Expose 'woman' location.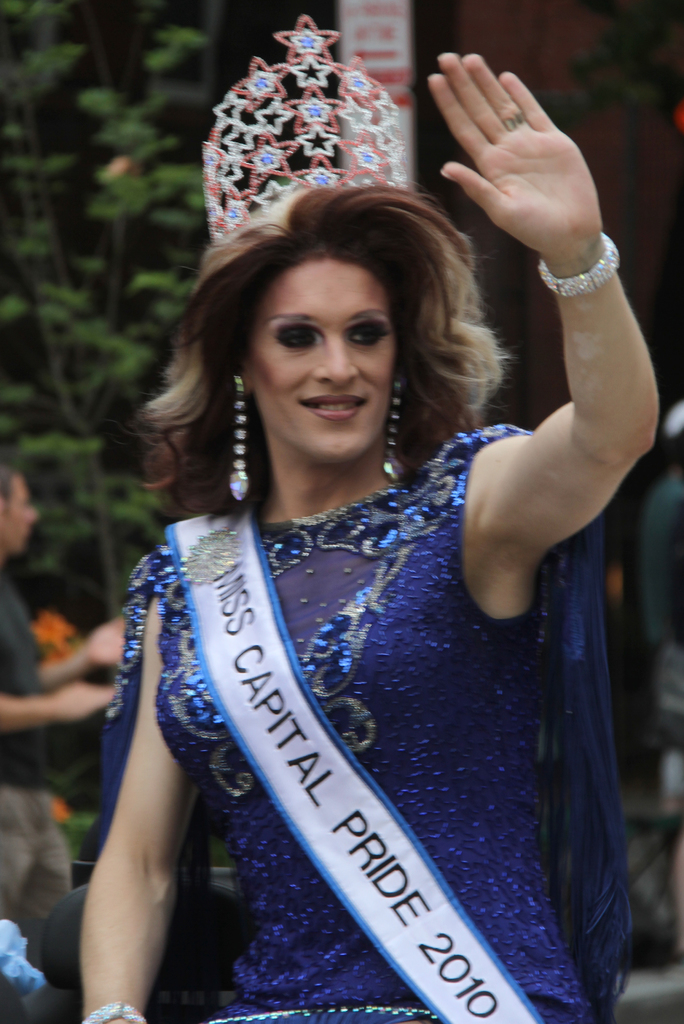
Exposed at <region>49, 118, 672, 1009</region>.
